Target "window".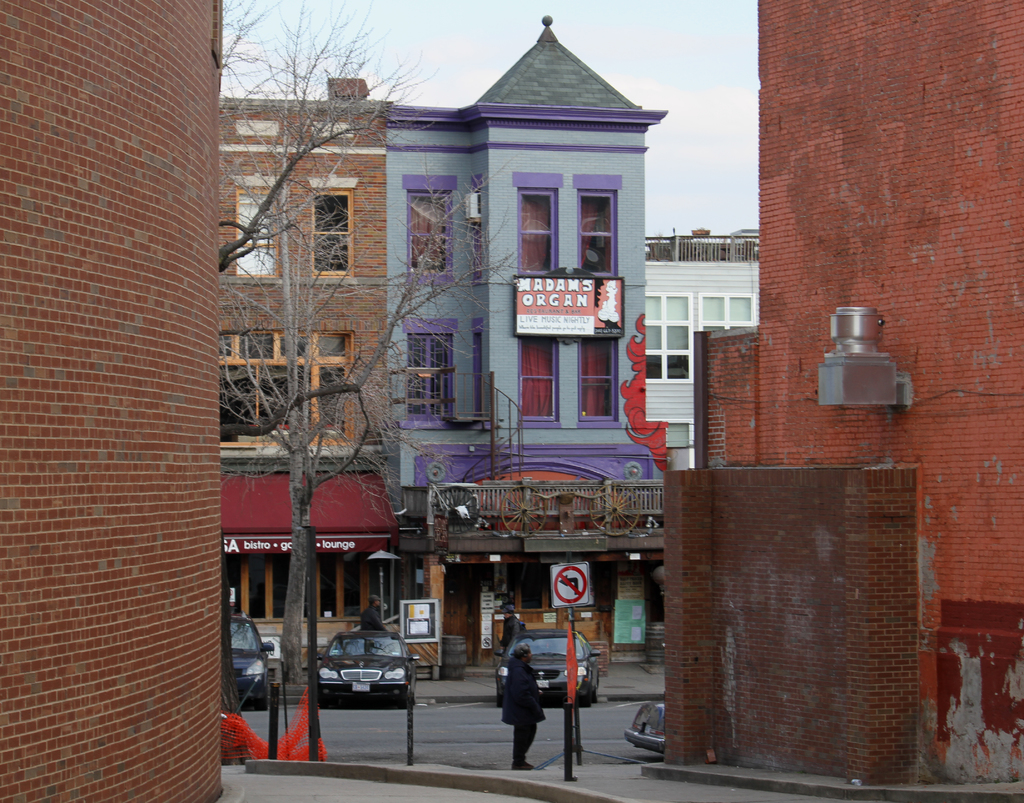
Target region: rect(468, 175, 492, 280).
